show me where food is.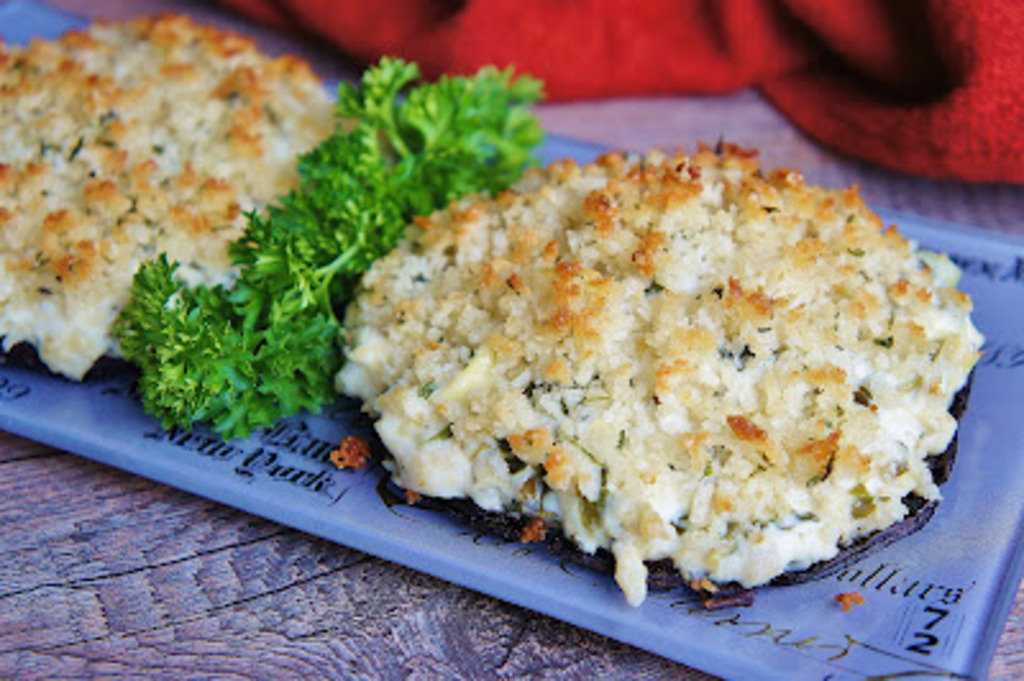
food is at (0,18,340,379).
